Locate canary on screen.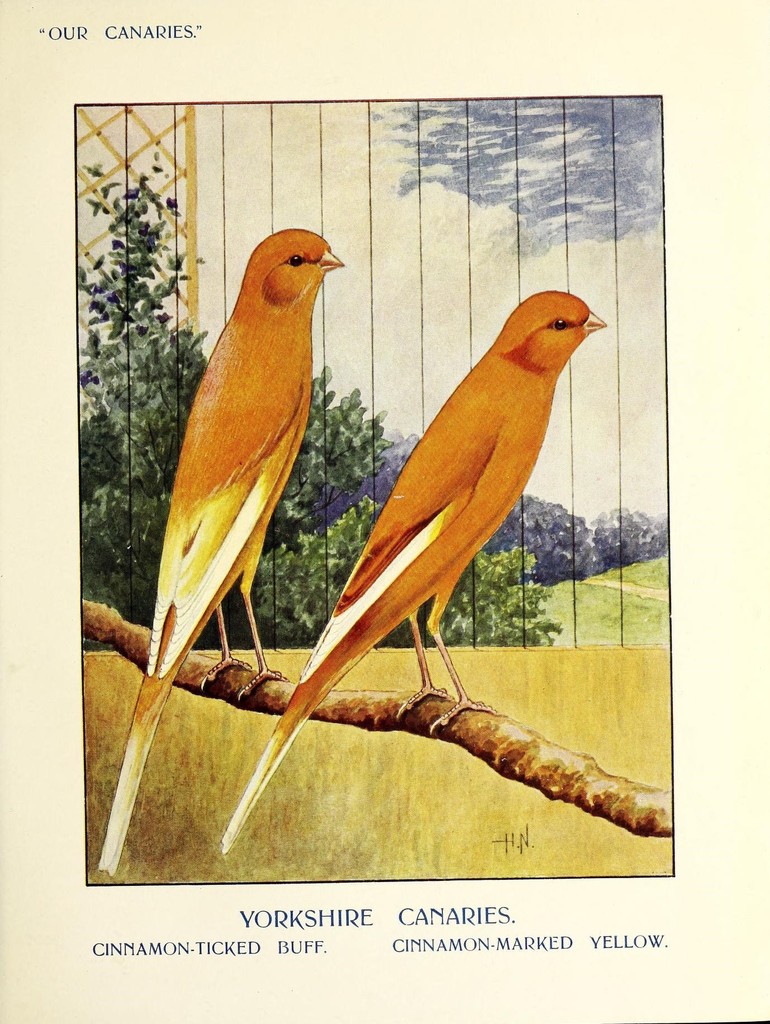
On screen at <box>95,223,347,874</box>.
